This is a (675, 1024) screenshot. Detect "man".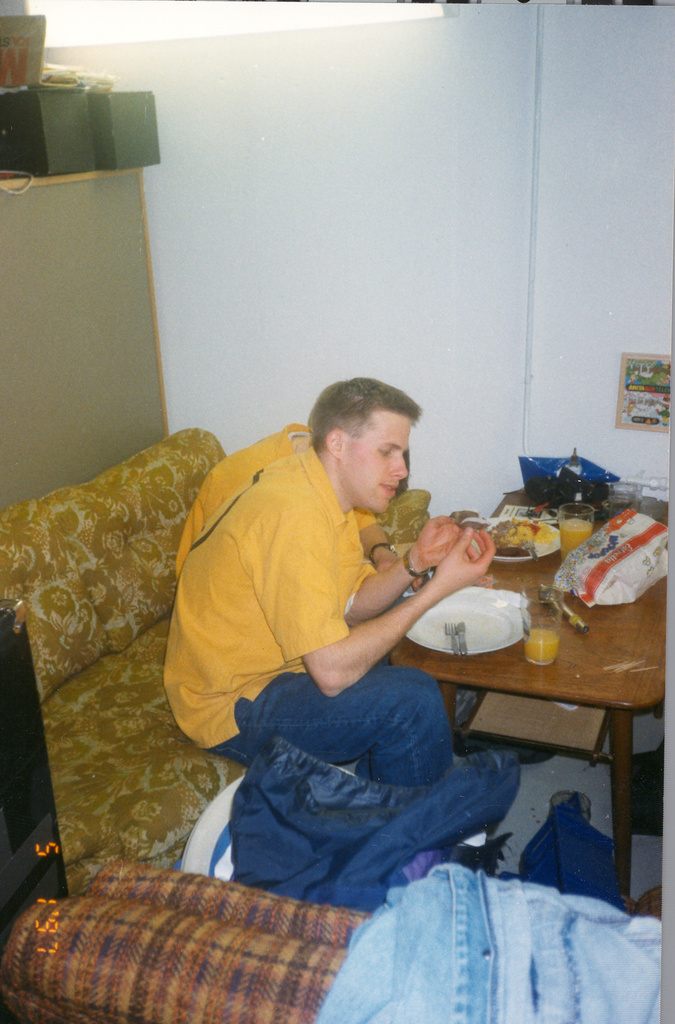
110,349,526,907.
